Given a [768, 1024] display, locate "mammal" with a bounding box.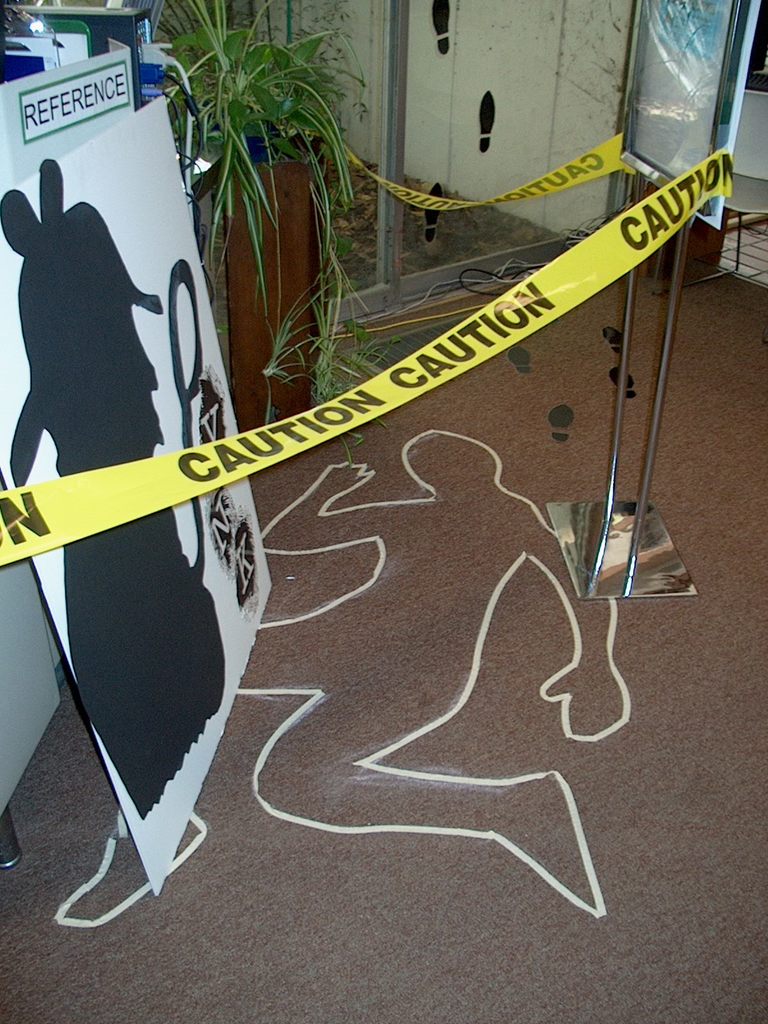
Located: l=51, t=426, r=635, b=932.
